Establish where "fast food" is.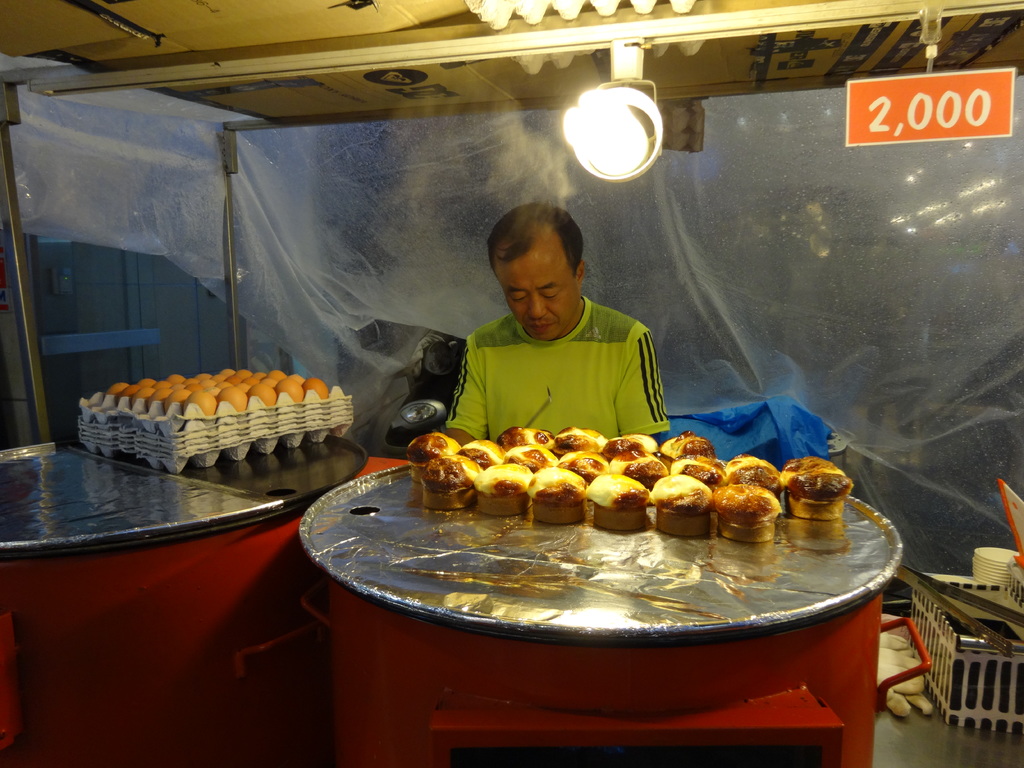
Established at bbox=[783, 460, 850, 516].
